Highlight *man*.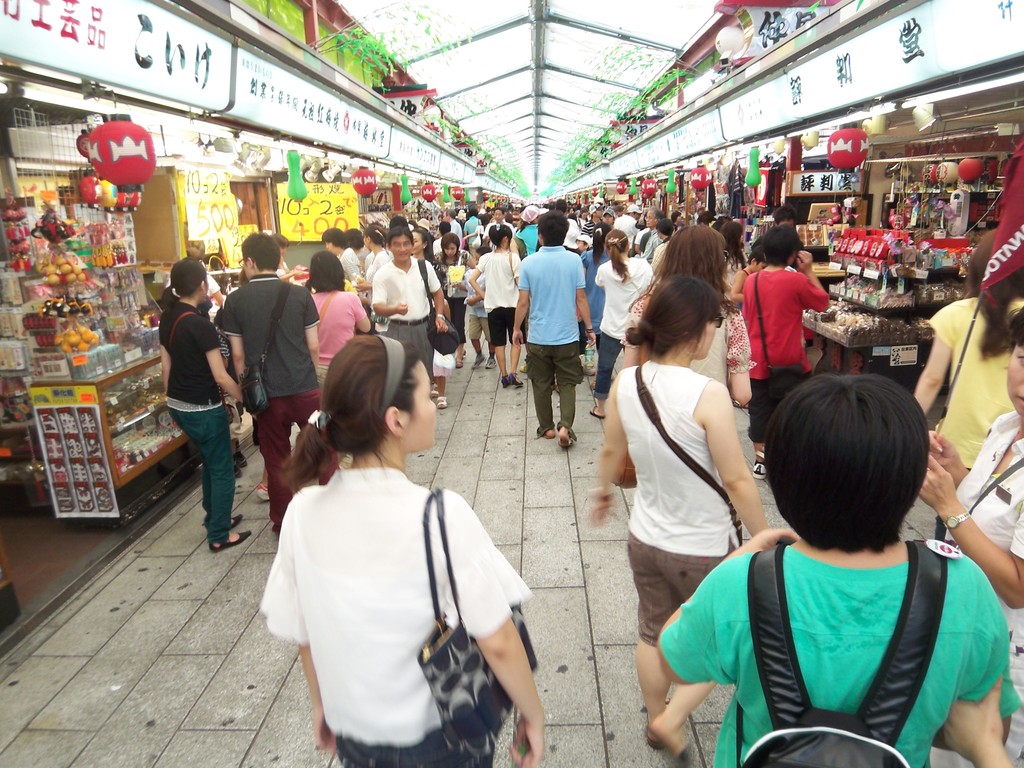
Highlighted region: [511, 209, 601, 446].
